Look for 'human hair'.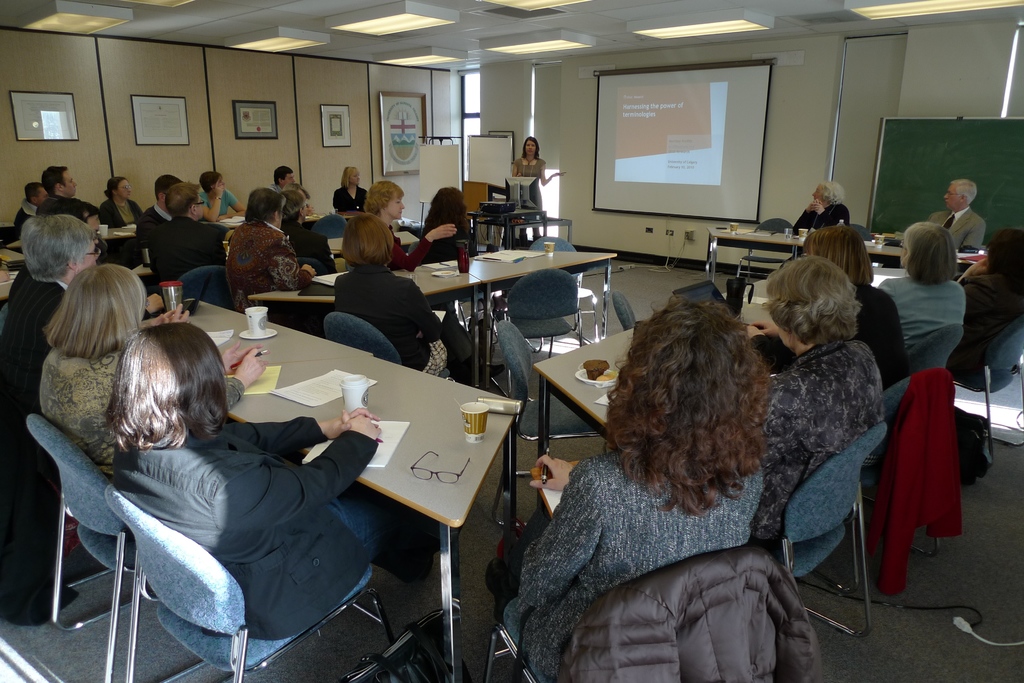
Found: bbox(24, 182, 42, 204).
